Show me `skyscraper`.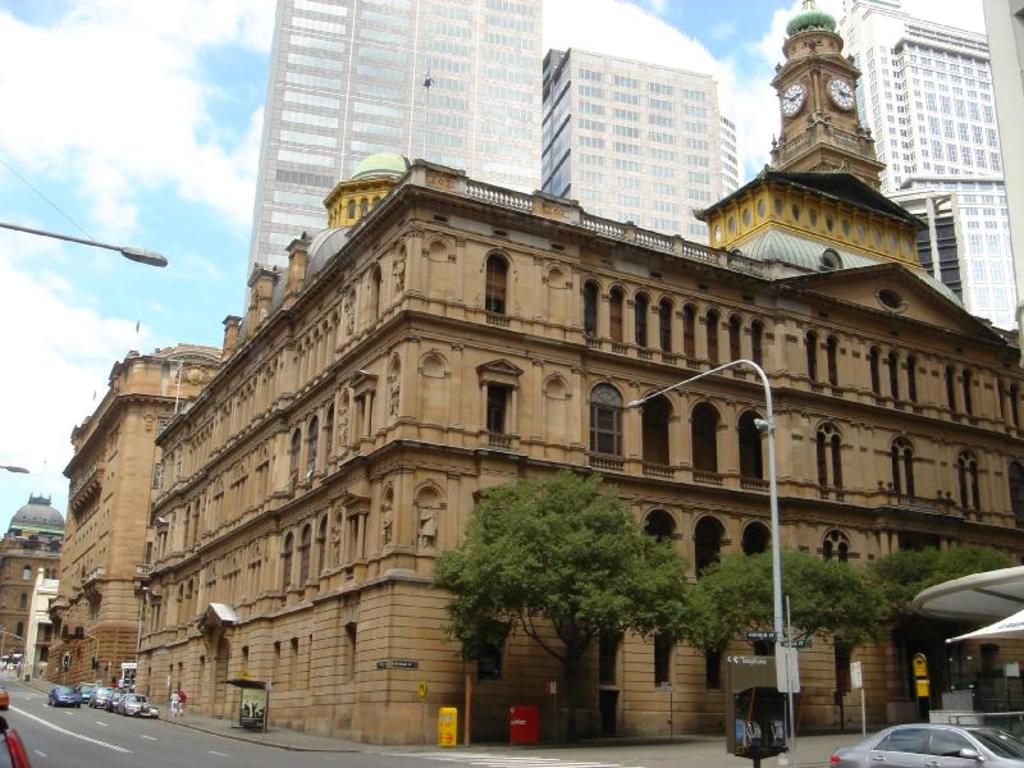
`skyscraper` is here: box=[242, 0, 553, 314].
